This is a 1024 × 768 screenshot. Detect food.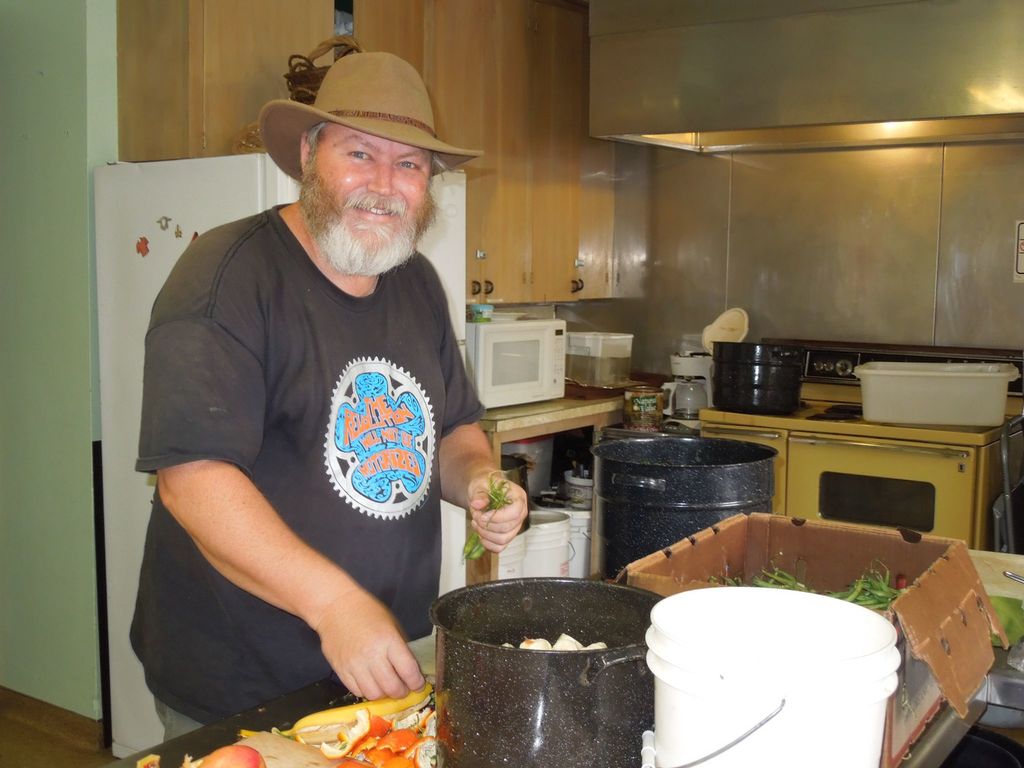
locate(501, 633, 605, 655).
